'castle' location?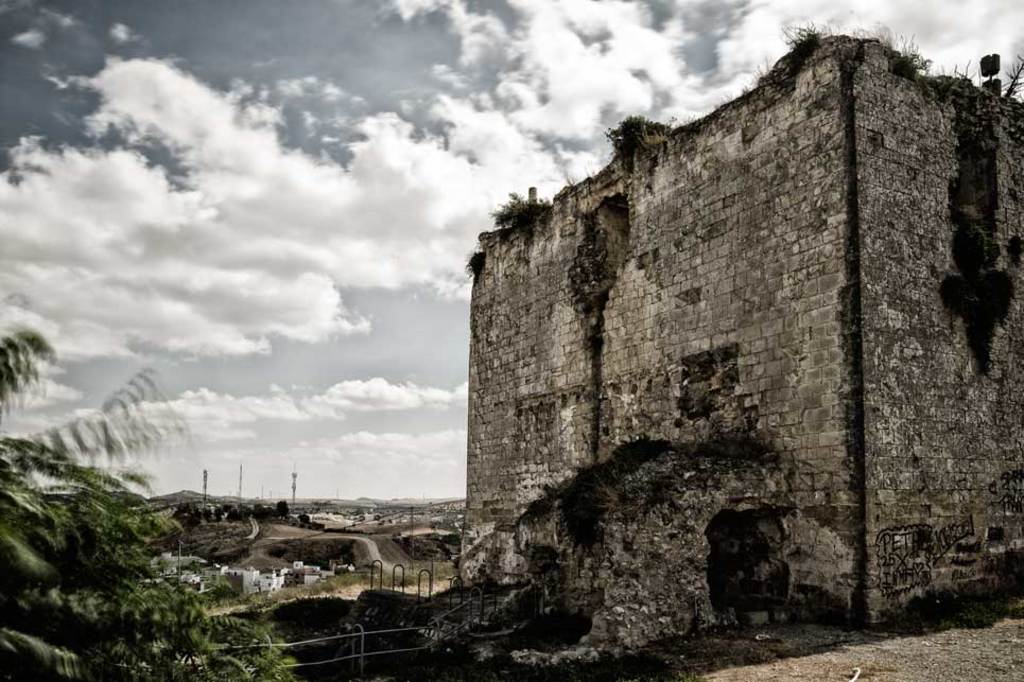
x1=350 y1=33 x2=1023 y2=671
